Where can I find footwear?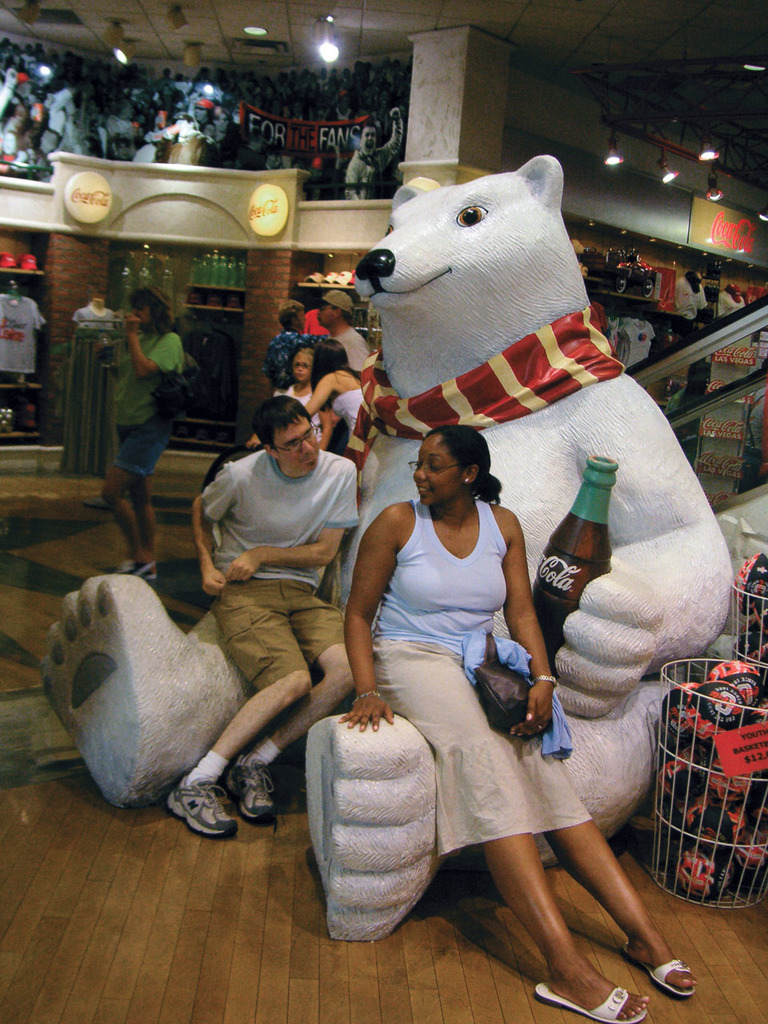
You can find it at x1=529 y1=983 x2=650 y2=1022.
